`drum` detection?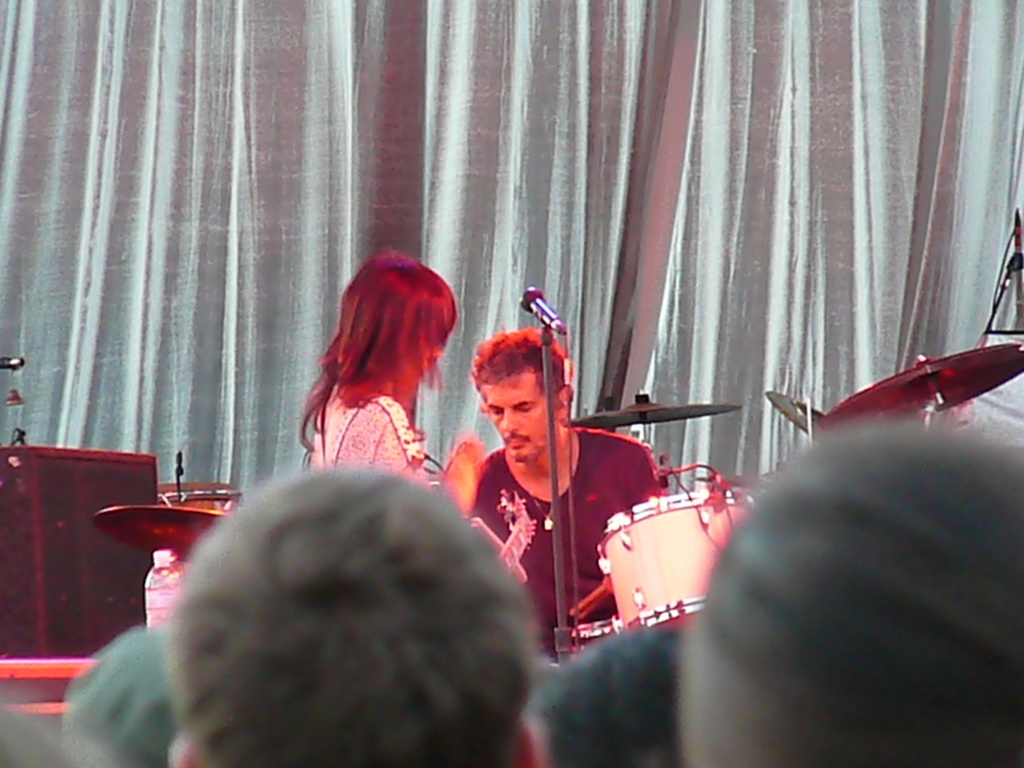
<region>158, 479, 239, 515</region>
